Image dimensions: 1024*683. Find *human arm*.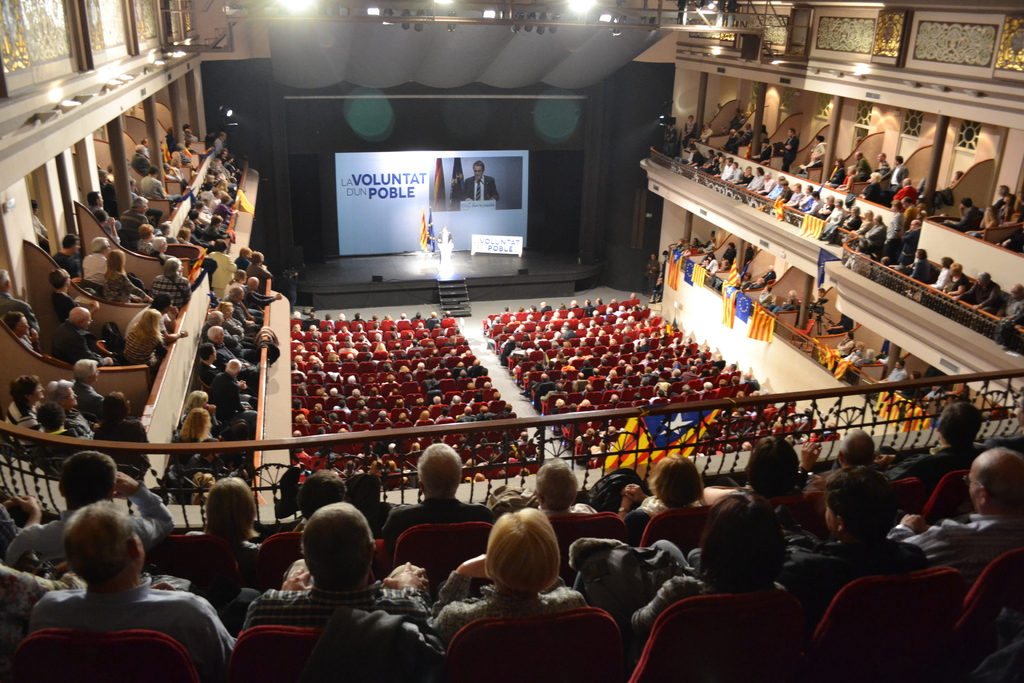
select_region(26, 327, 39, 357).
